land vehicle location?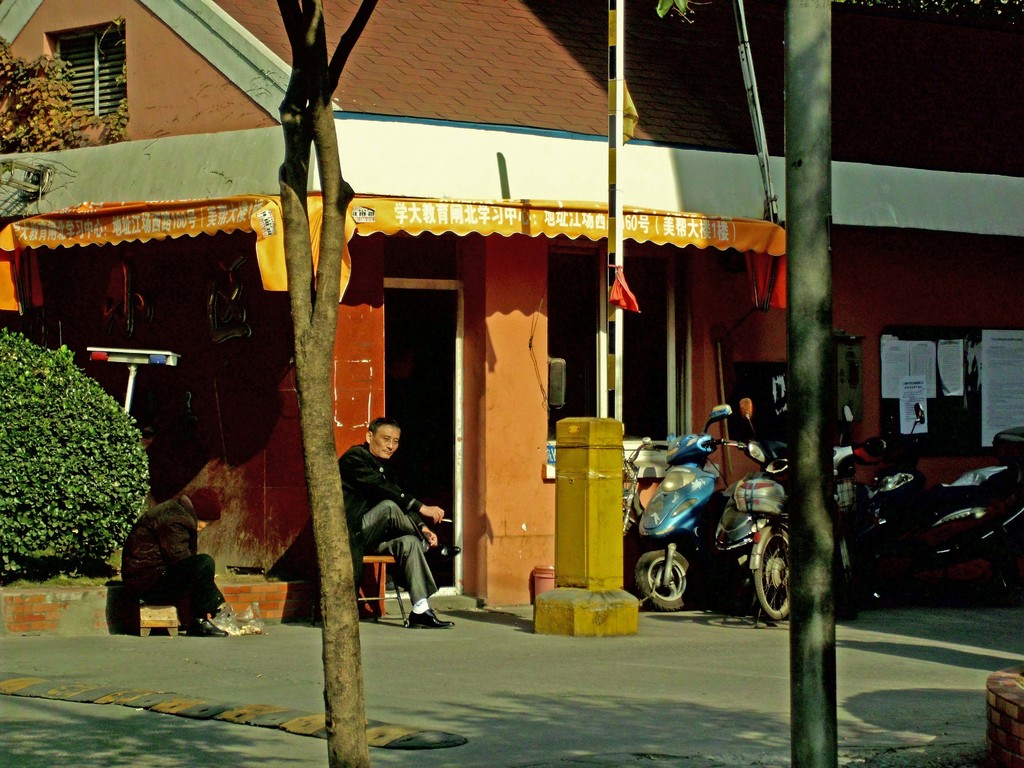
[627, 444, 758, 625]
